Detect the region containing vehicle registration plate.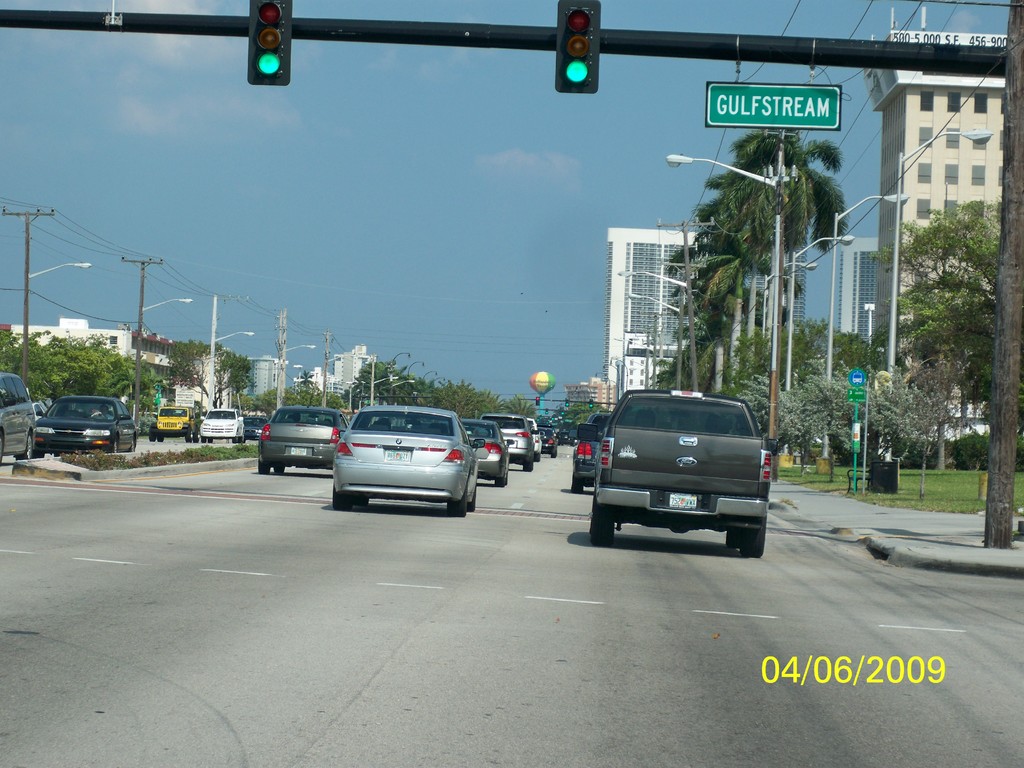
x1=666 y1=491 x2=698 y2=512.
